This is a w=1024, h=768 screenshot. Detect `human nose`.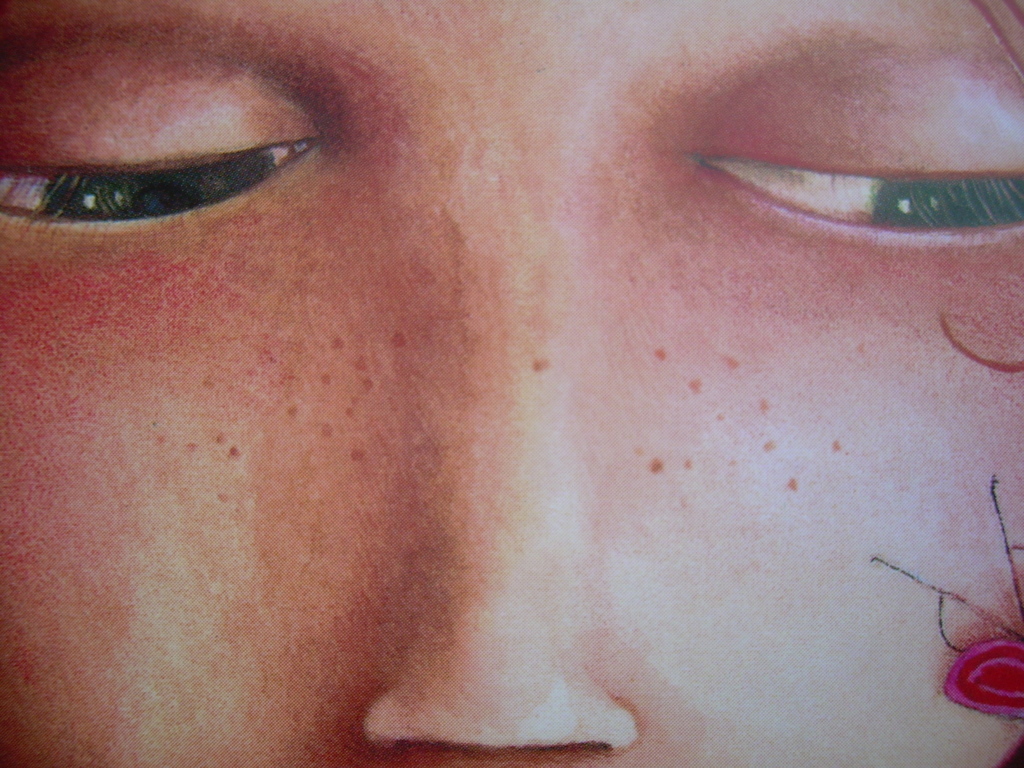
360 131 653 762.
